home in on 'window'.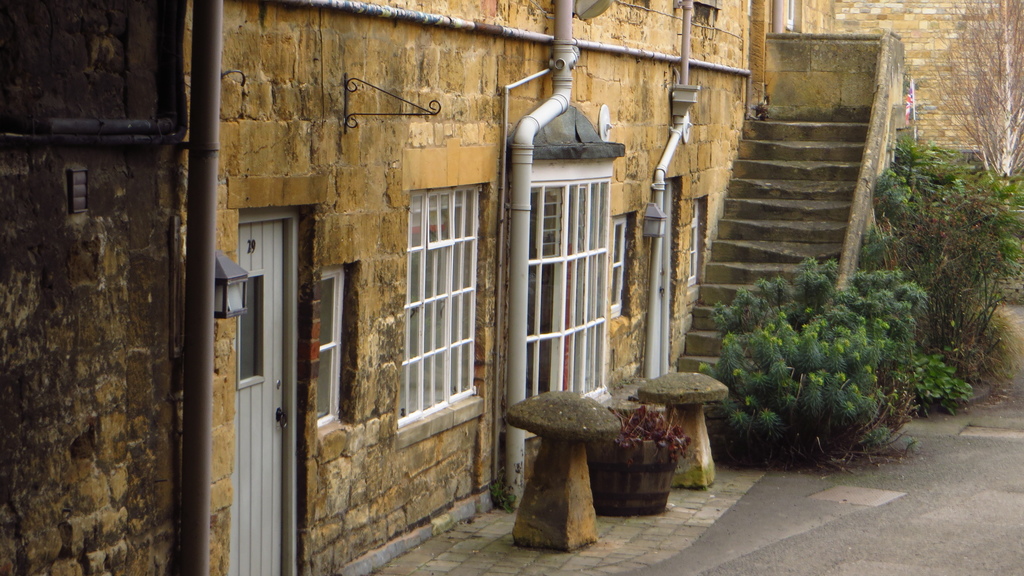
Homed in at 394:154:487:446.
